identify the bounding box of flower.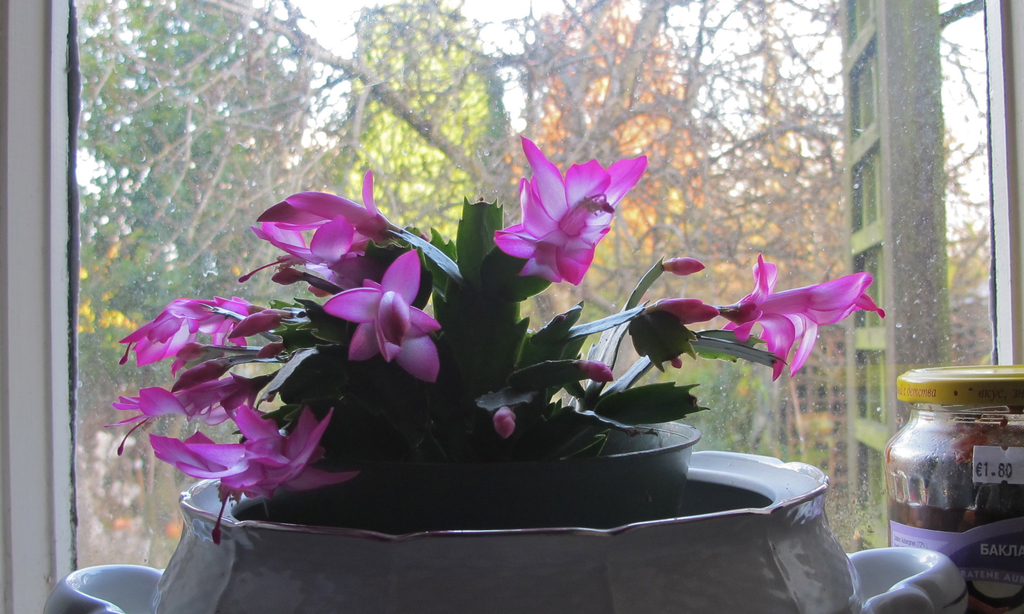
[116, 291, 270, 376].
